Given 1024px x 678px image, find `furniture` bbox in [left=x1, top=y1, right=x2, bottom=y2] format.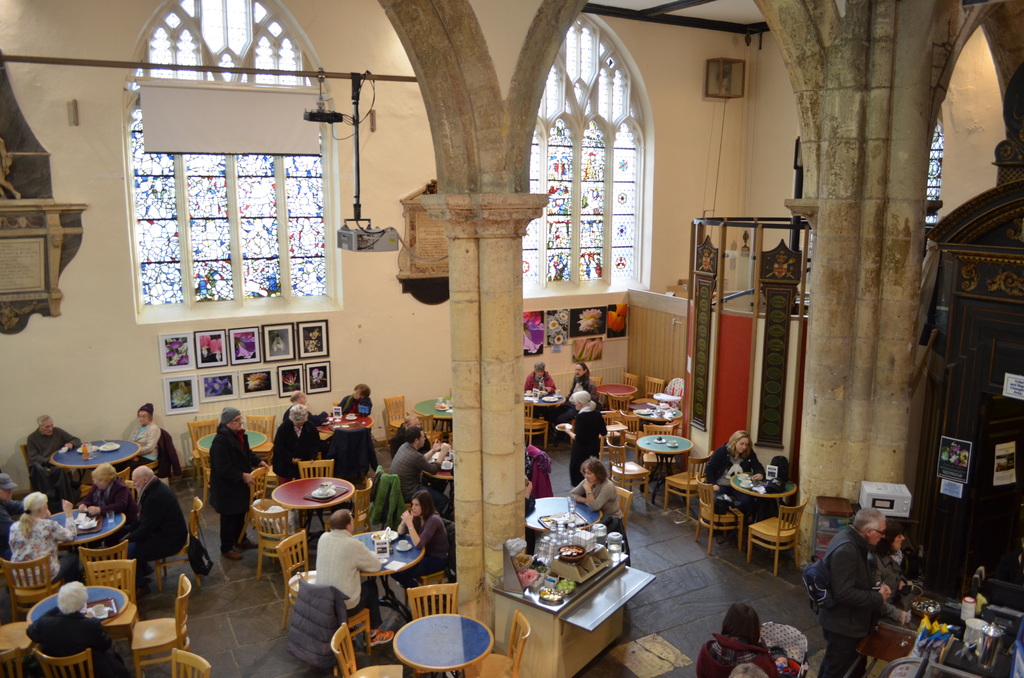
[left=43, top=503, right=124, bottom=551].
